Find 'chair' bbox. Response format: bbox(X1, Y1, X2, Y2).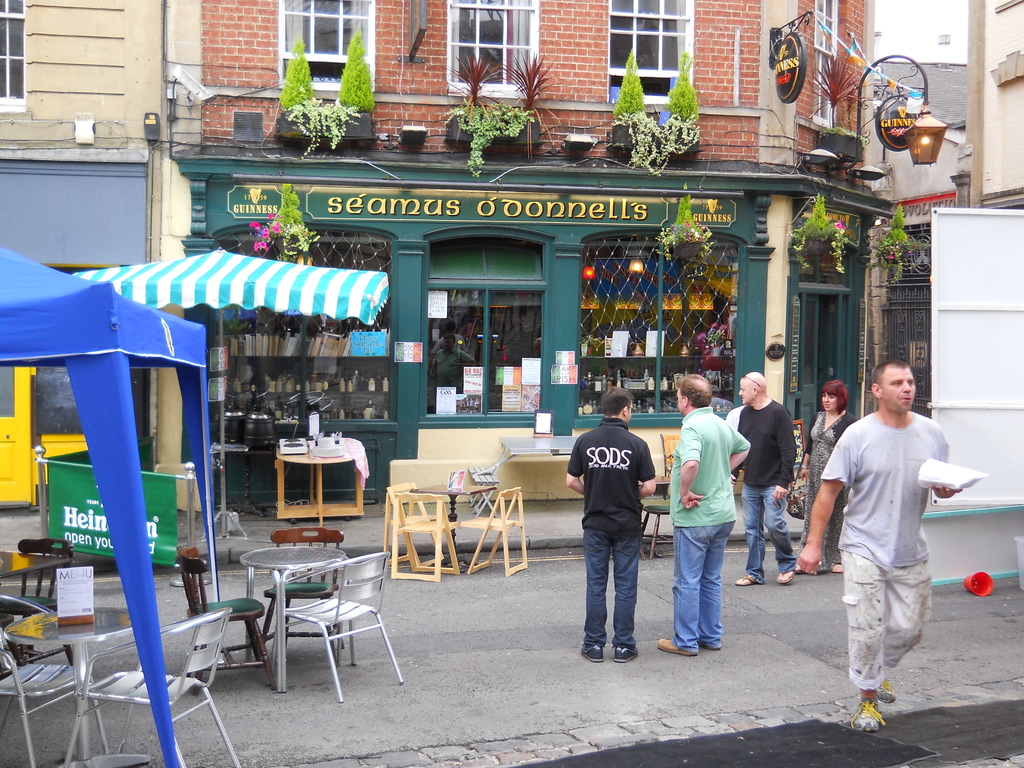
bbox(659, 431, 680, 500).
